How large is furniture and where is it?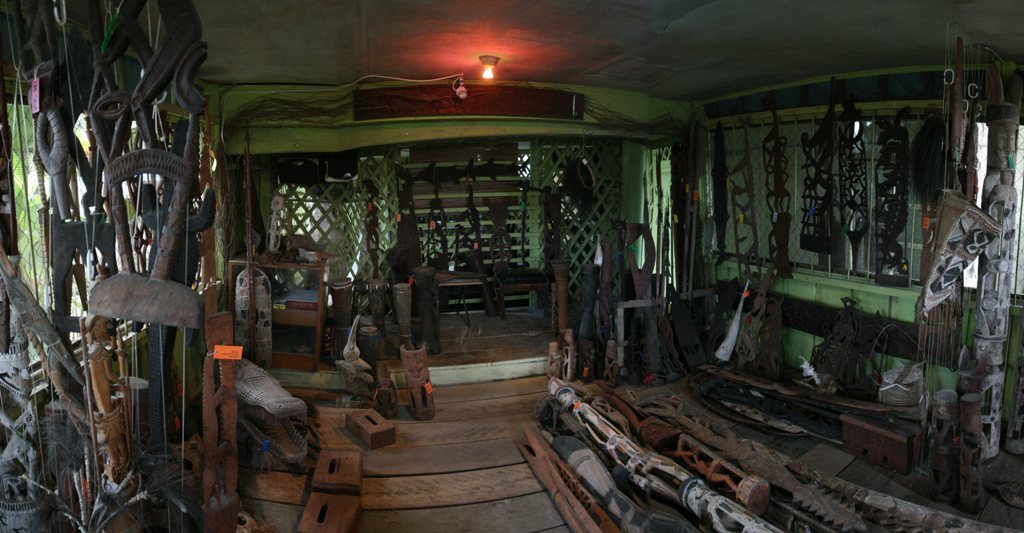
Bounding box: Rect(223, 249, 324, 367).
